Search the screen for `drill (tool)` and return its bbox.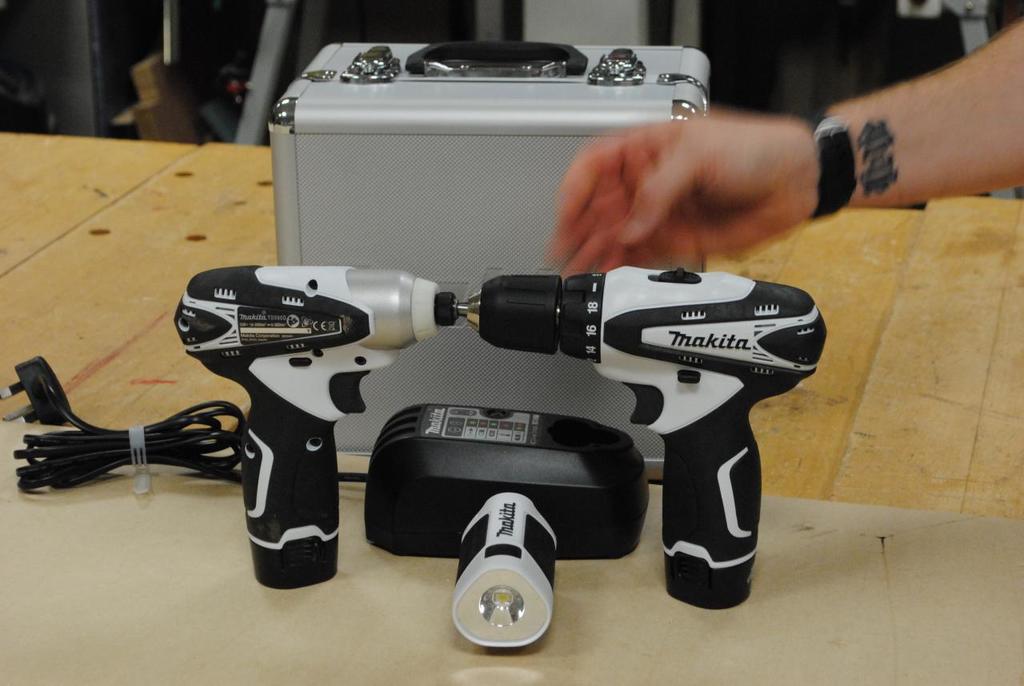
Found: (173, 264, 463, 588).
